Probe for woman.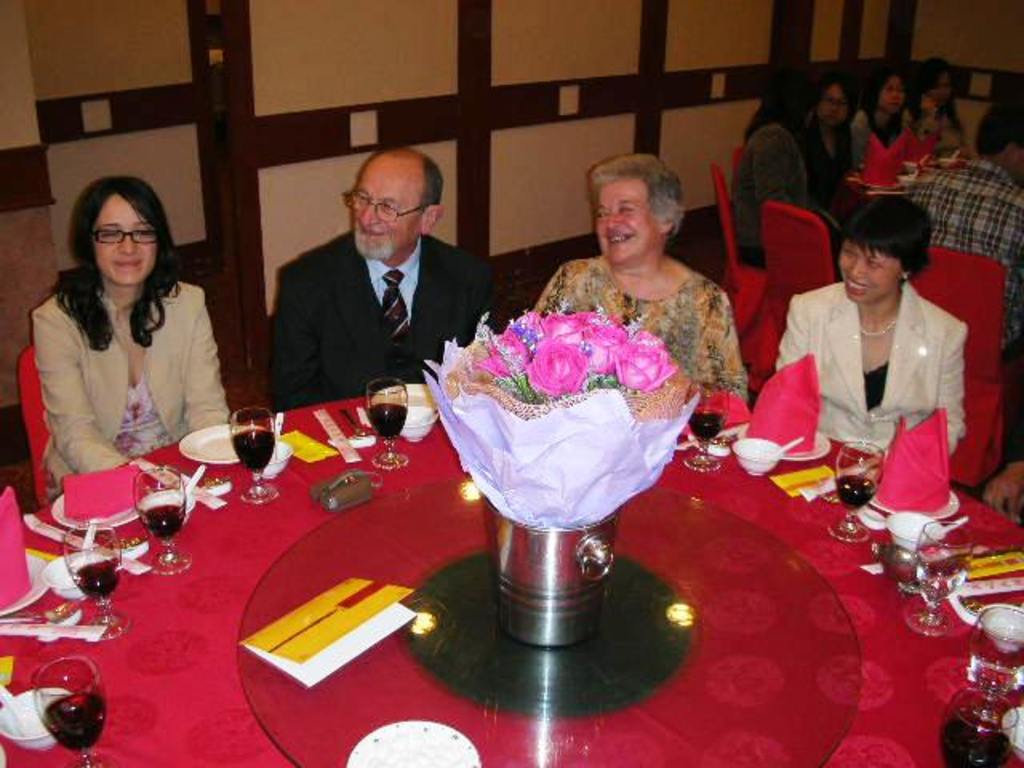
Probe result: (left=848, top=69, right=936, bottom=178).
